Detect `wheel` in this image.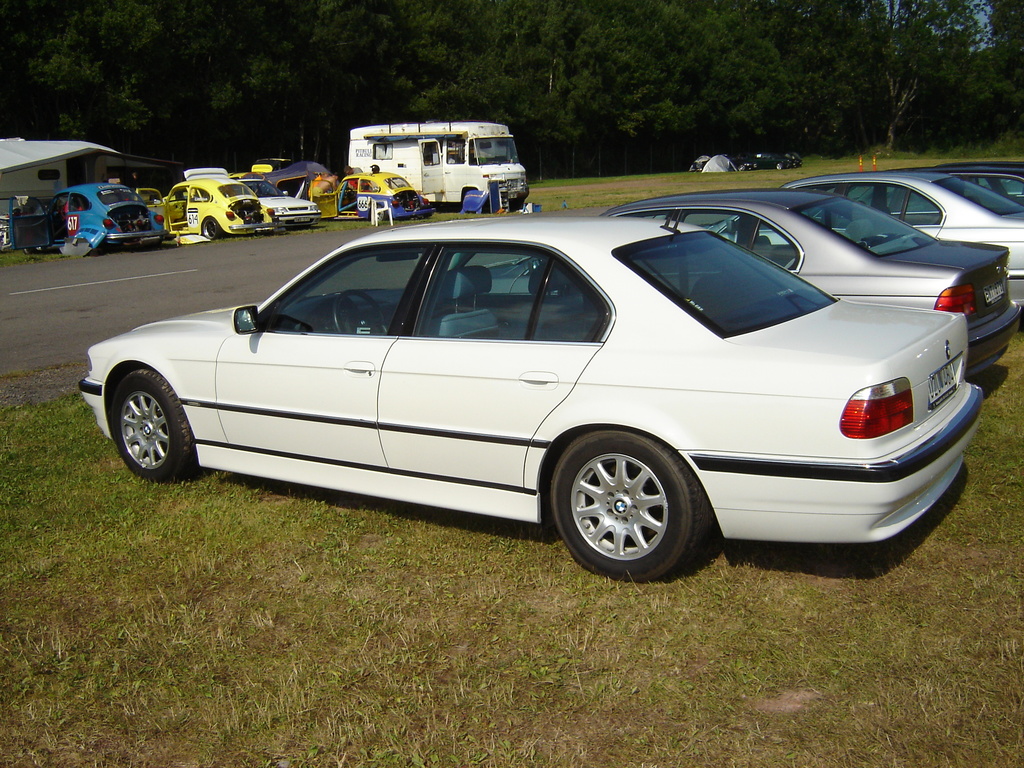
Detection: box(776, 162, 783, 169).
